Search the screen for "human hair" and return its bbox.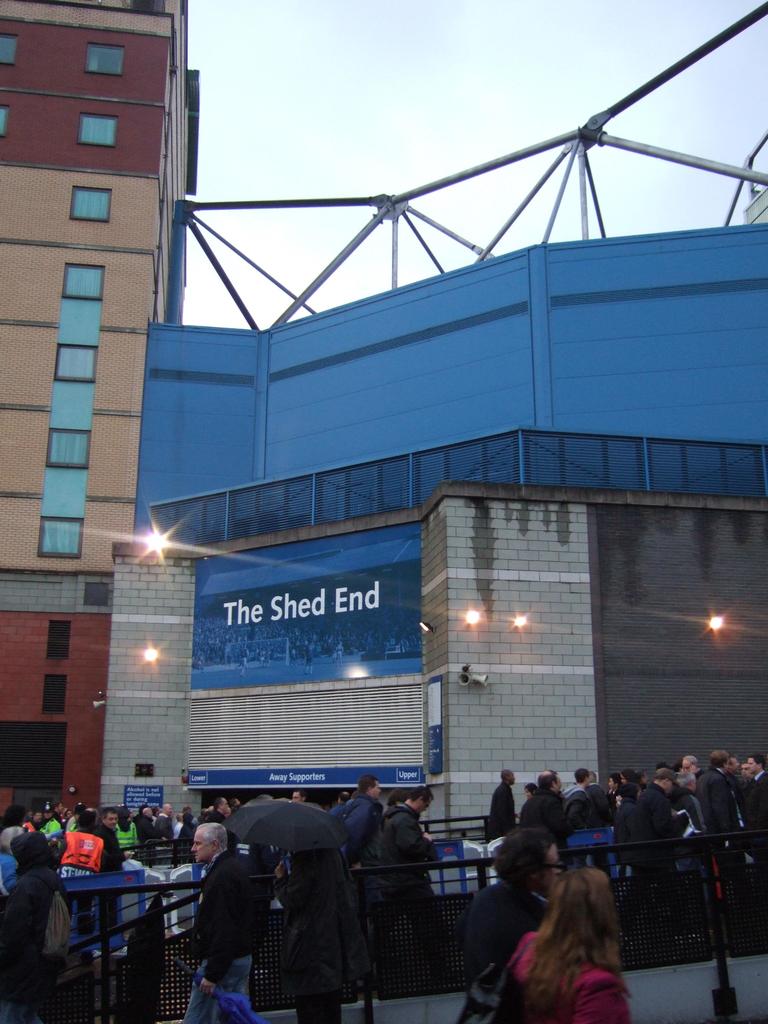
Found: select_region(618, 765, 632, 781).
